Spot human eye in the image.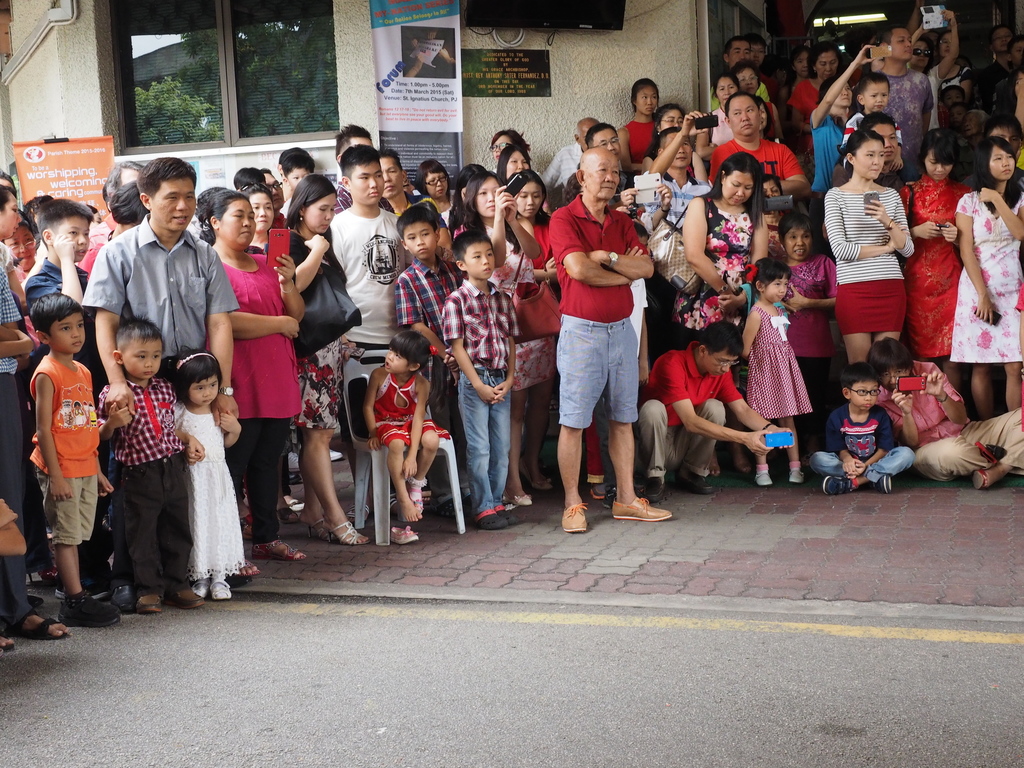
human eye found at {"x1": 66, "y1": 228, "x2": 79, "y2": 235}.
